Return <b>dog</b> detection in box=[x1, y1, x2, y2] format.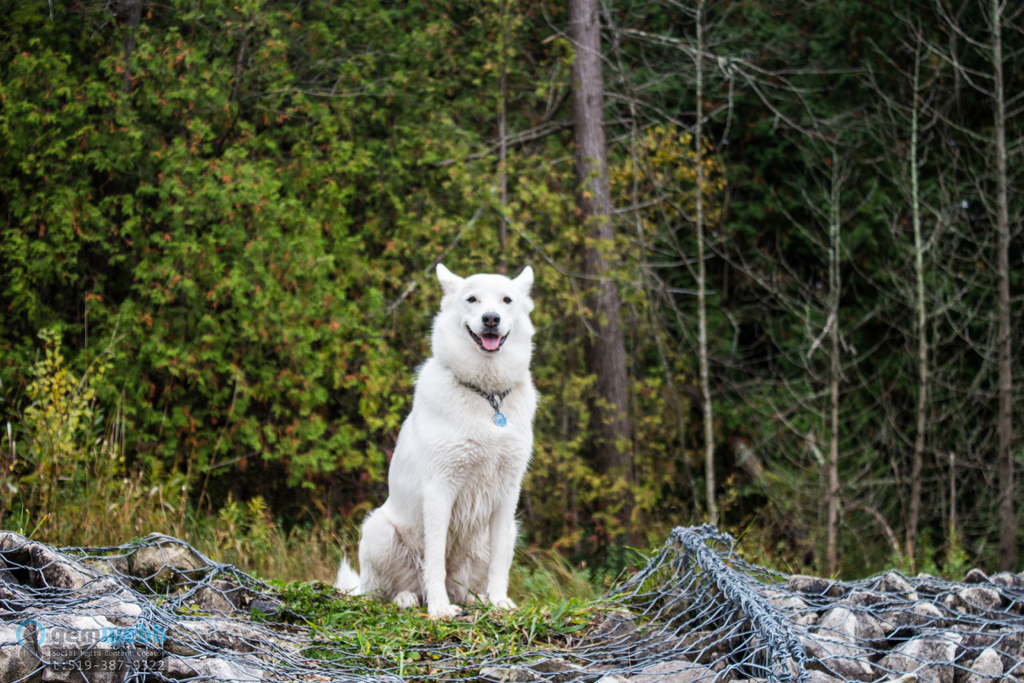
box=[334, 262, 543, 622].
